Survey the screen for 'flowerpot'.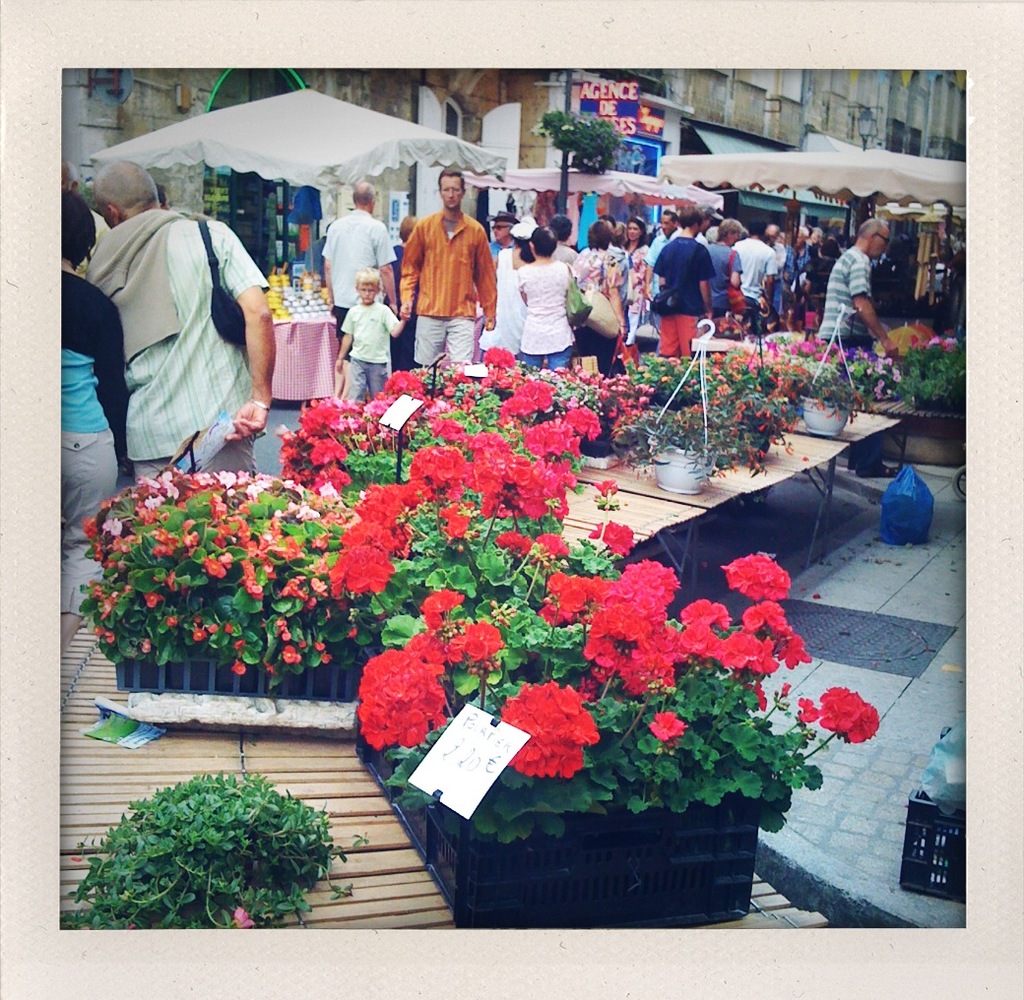
Survey found: 798/396/852/436.
